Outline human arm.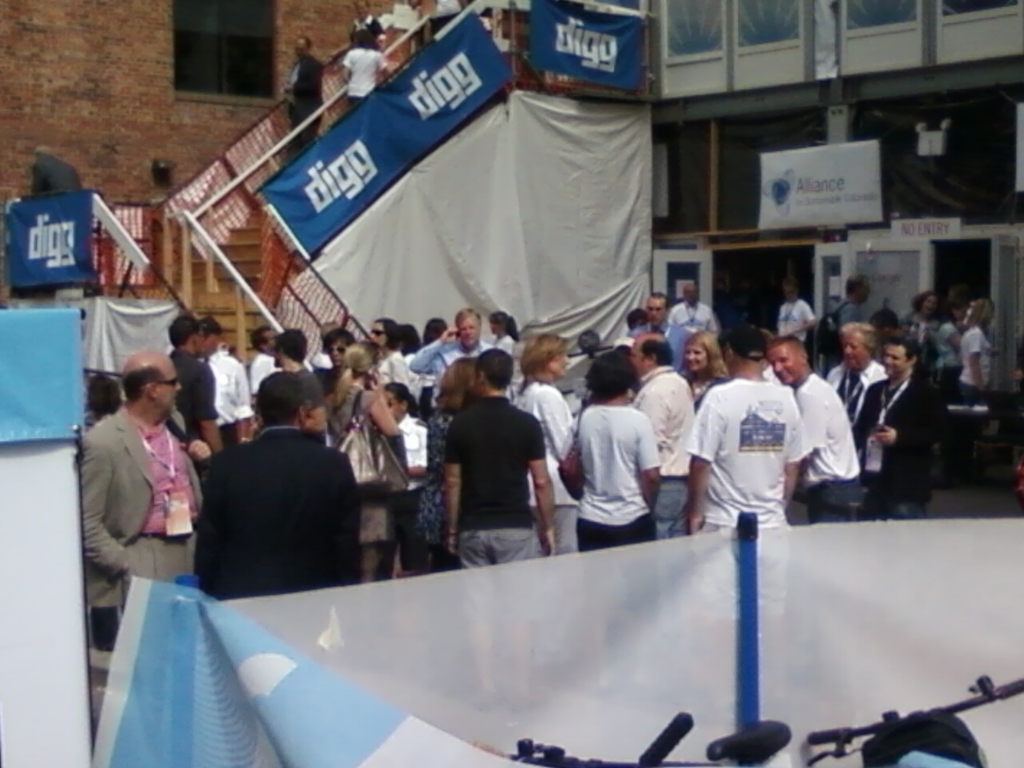
Outline: x1=778, y1=398, x2=795, y2=510.
